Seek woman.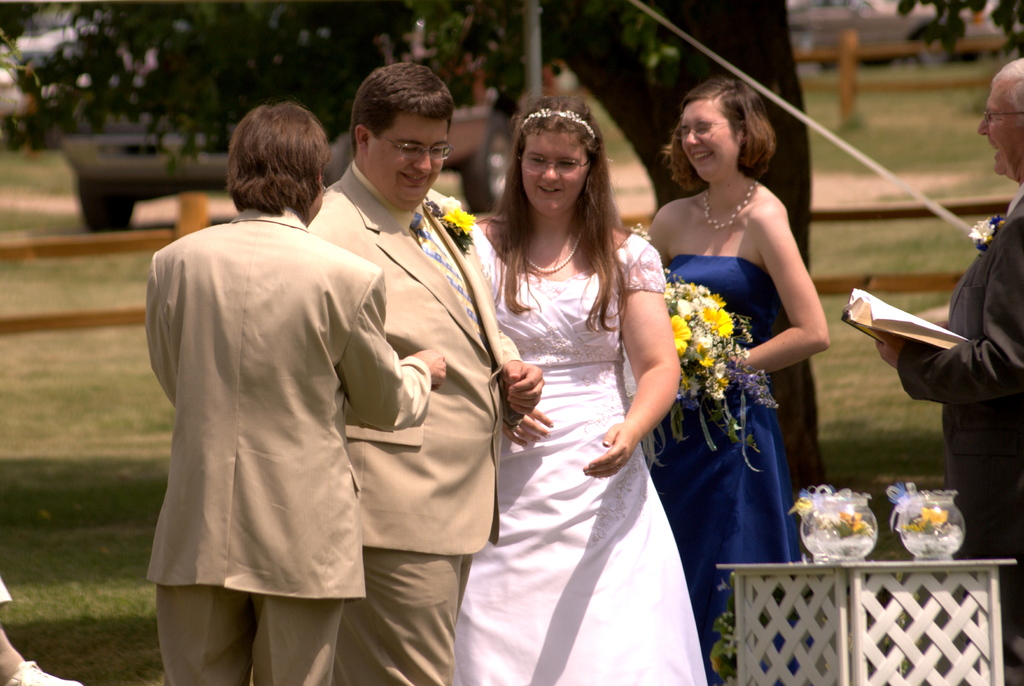
bbox=(465, 86, 696, 685).
